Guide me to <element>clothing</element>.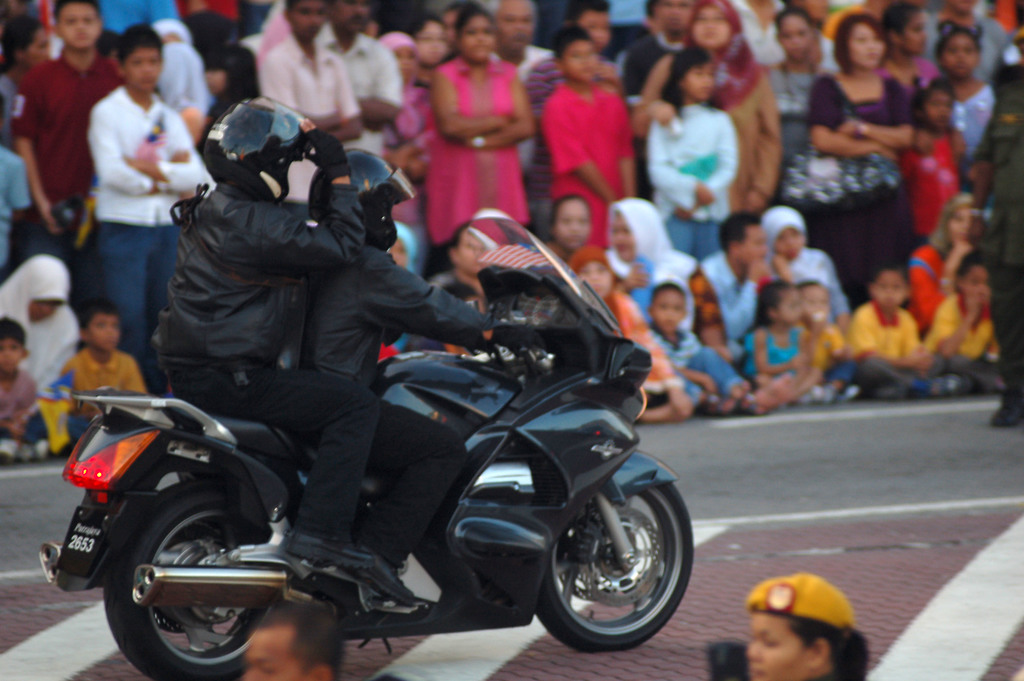
Guidance: crop(59, 344, 145, 437).
